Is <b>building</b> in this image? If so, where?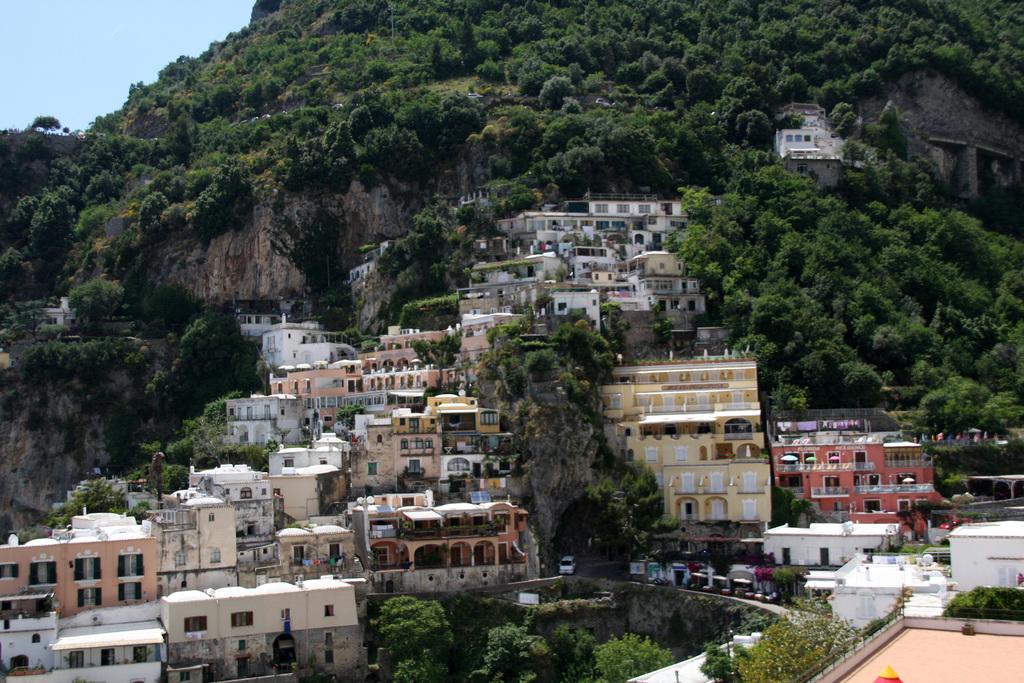
Yes, at l=774, t=103, r=842, b=185.
